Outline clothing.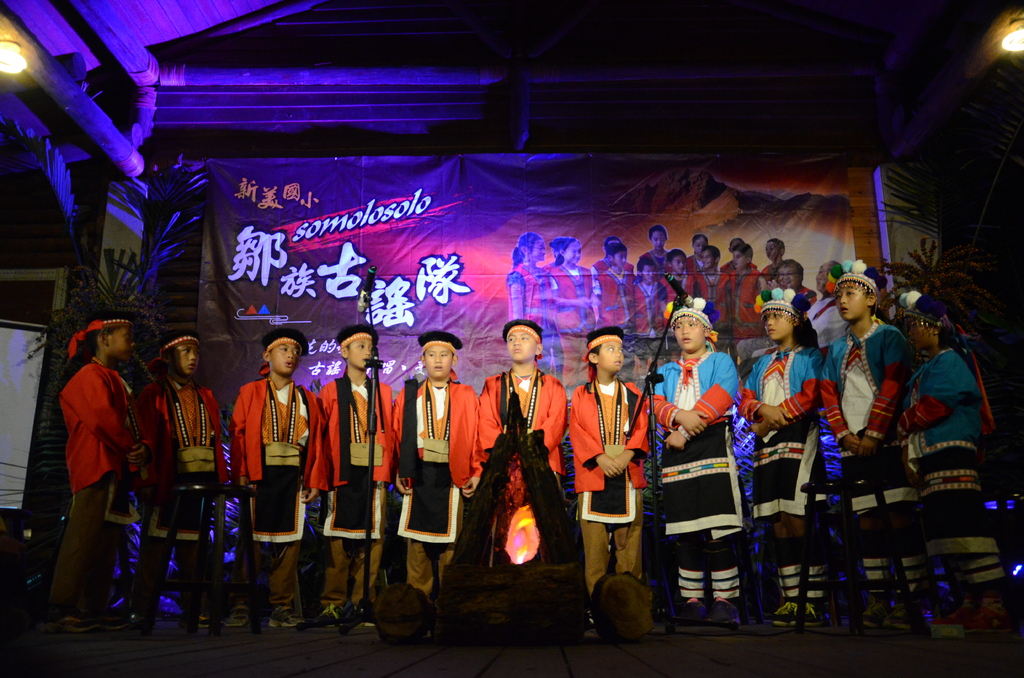
Outline: <region>564, 385, 646, 482</region>.
